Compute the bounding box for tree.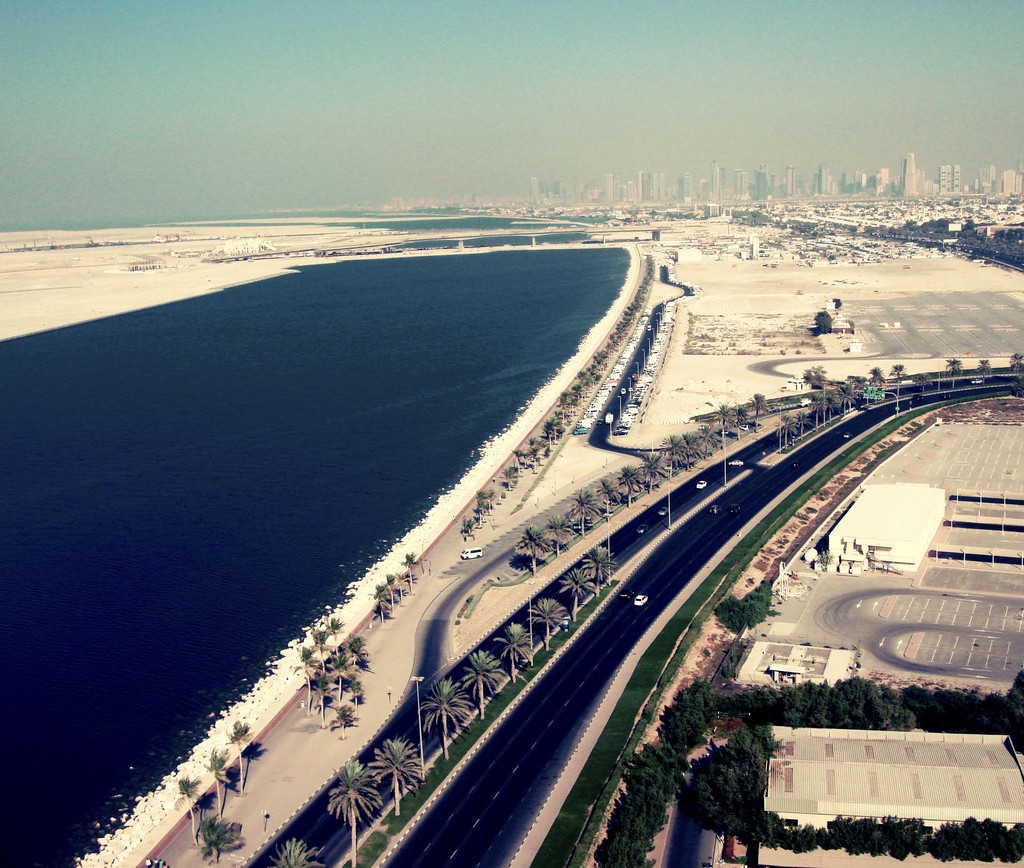
box(458, 648, 503, 717).
